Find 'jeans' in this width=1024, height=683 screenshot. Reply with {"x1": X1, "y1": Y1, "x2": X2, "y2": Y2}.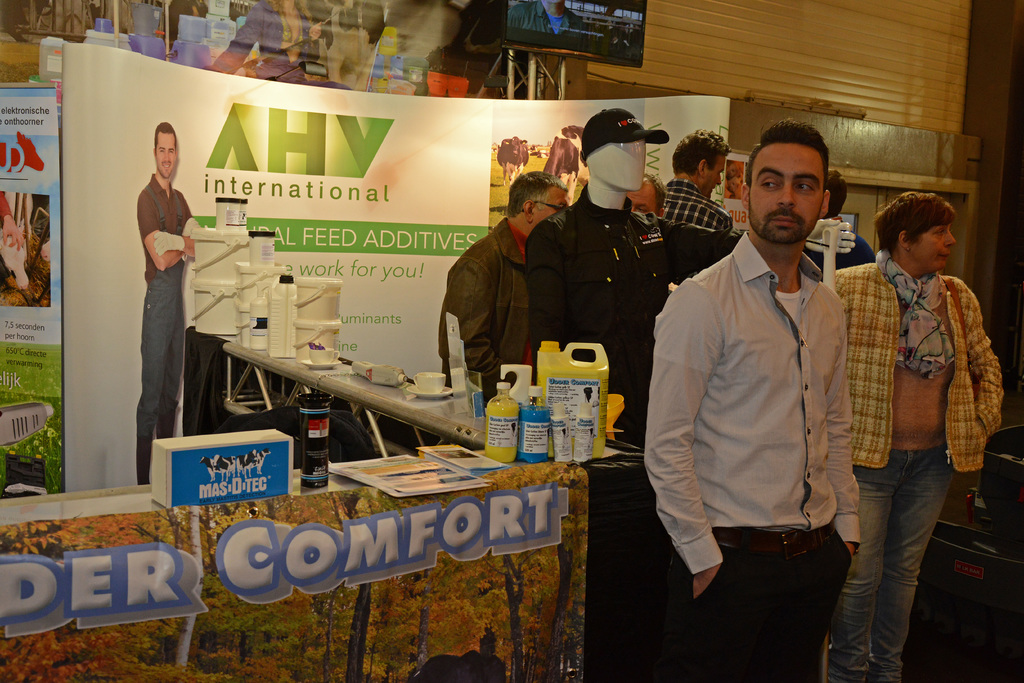
{"x1": 838, "y1": 448, "x2": 963, "y2": 679}.
